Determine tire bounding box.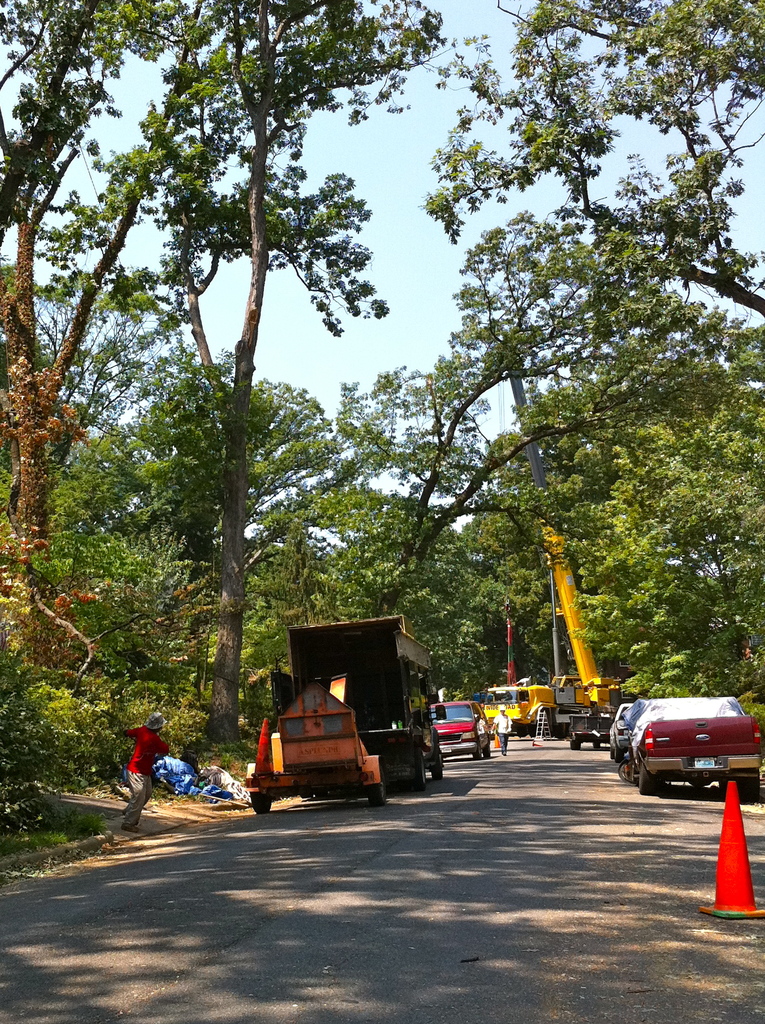
Determined: rect(593, 736, 602, 746).
